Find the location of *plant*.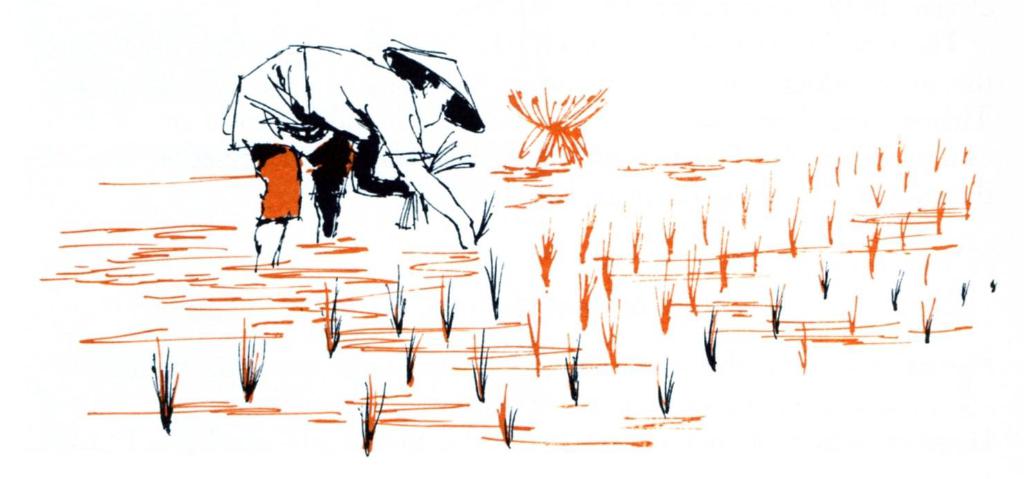
Location: <region>578, 209, 598, 262</region>.
